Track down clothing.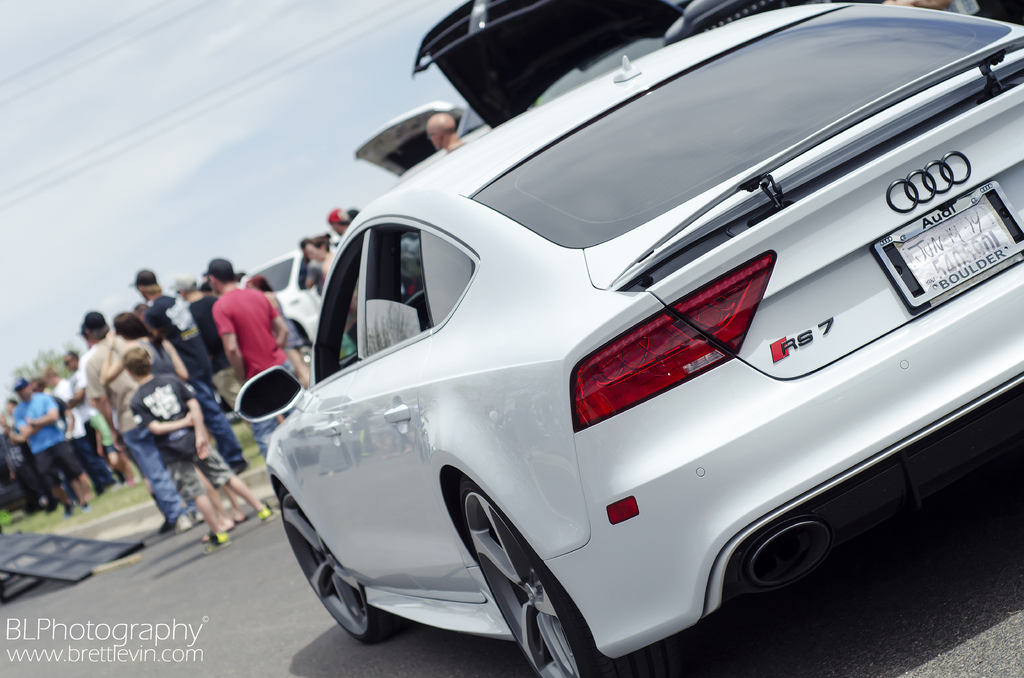
Tracked to pyautogui.locateOnScreen(93, 407, 118, 465).
